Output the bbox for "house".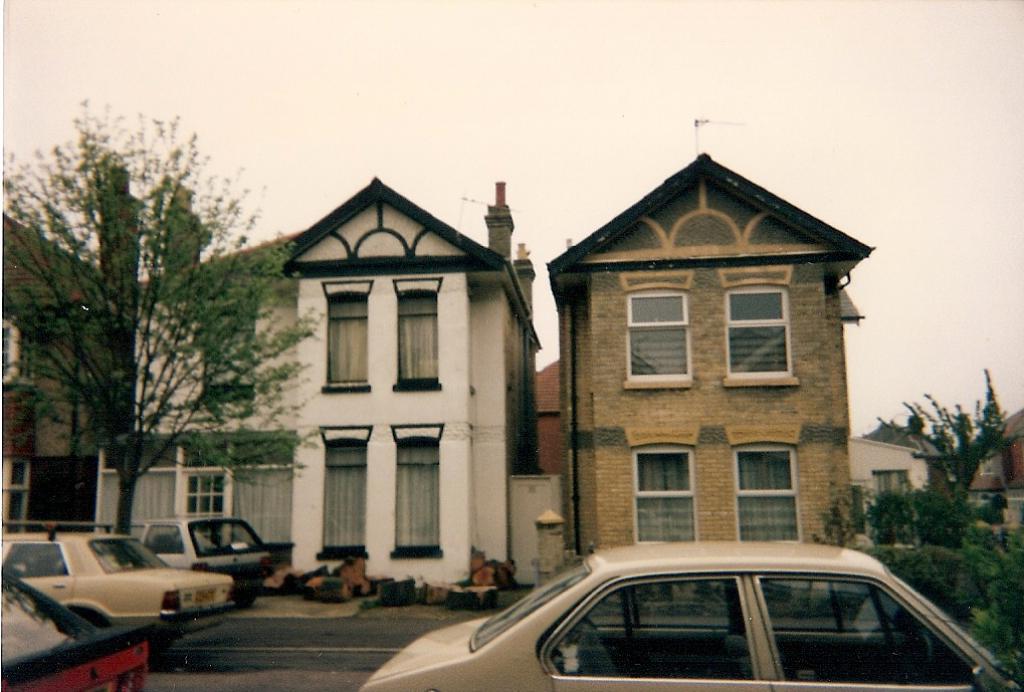
[x1=542, y1=130, x2=891, y2=611].
